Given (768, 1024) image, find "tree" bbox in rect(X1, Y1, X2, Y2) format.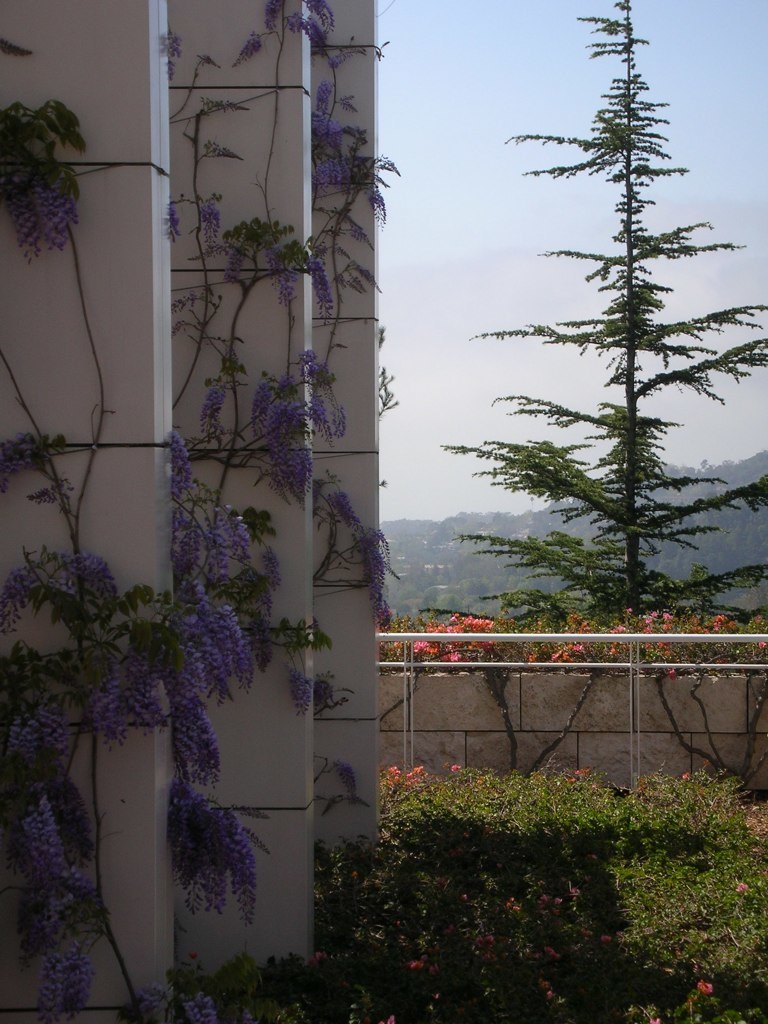
rect(441, 1, 767, 622).
